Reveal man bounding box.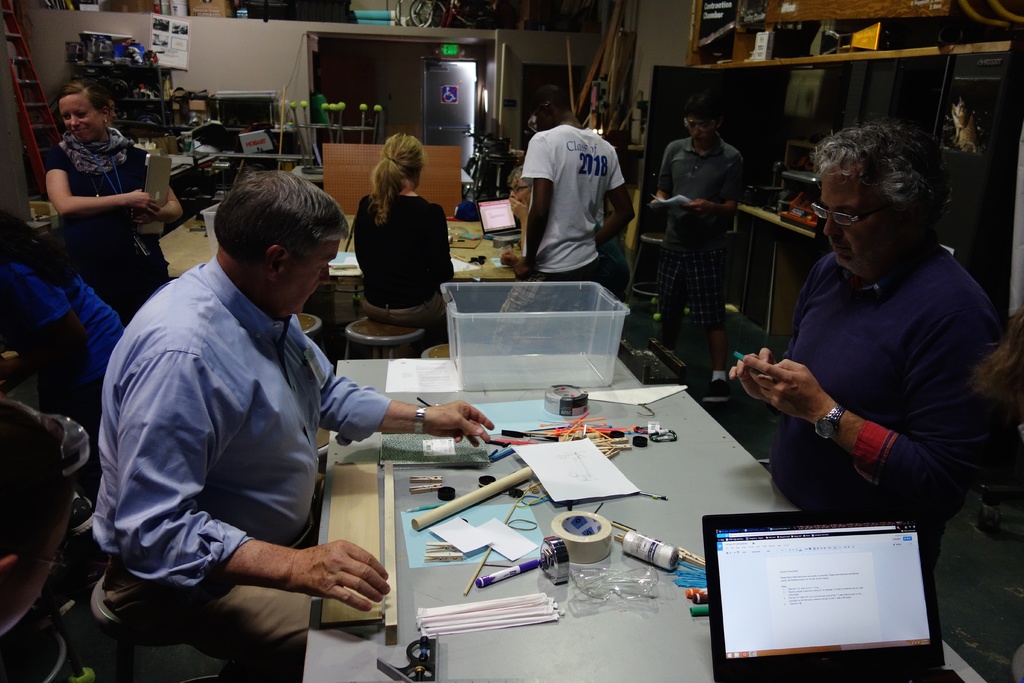
Revealed: pyautogui.locateOnScreen(96, 169, 504, 682).
